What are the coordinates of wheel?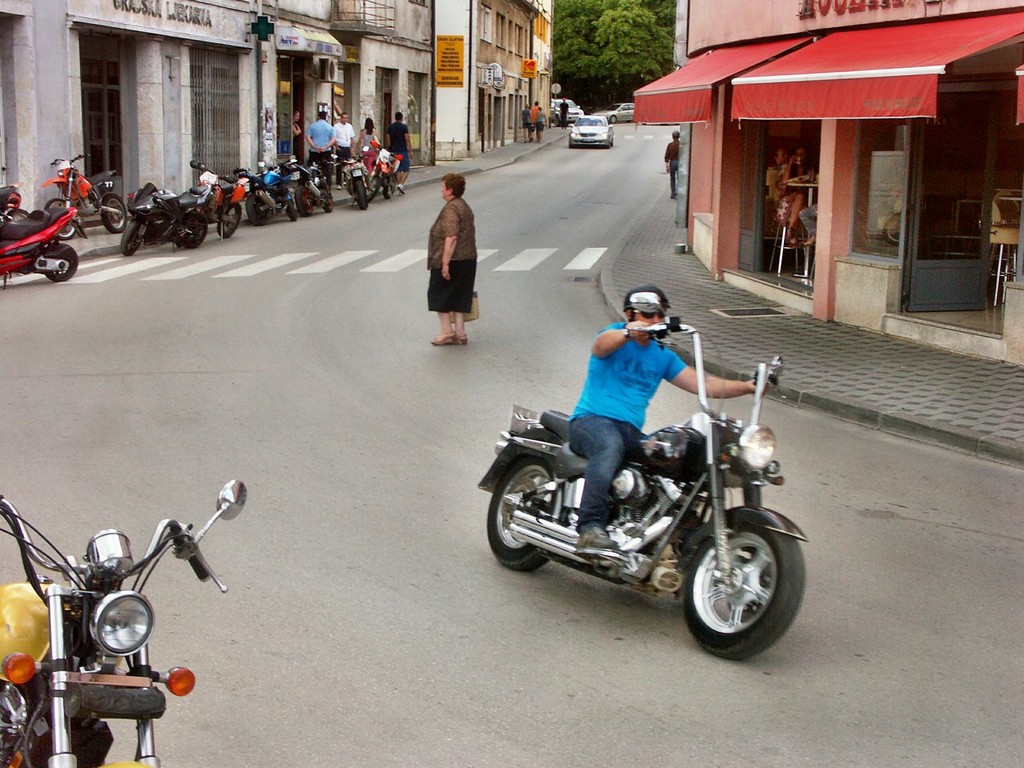
{"left": 323, "top": 184, "right": 338, "bottom": 210}.
